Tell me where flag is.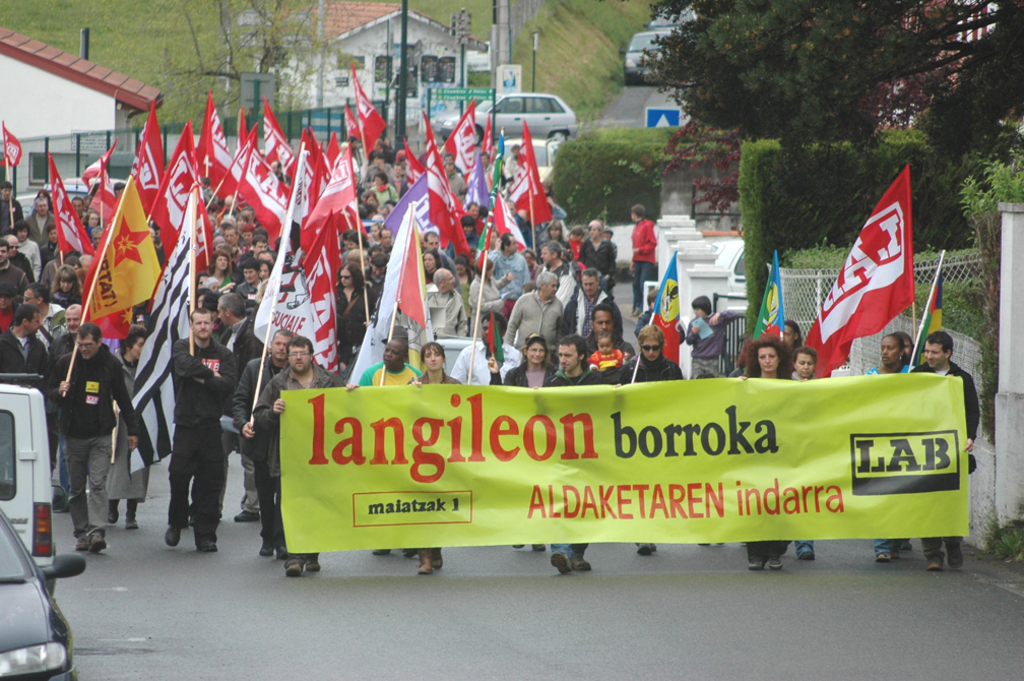
flag is at locate(464, 152, 499, 211).
